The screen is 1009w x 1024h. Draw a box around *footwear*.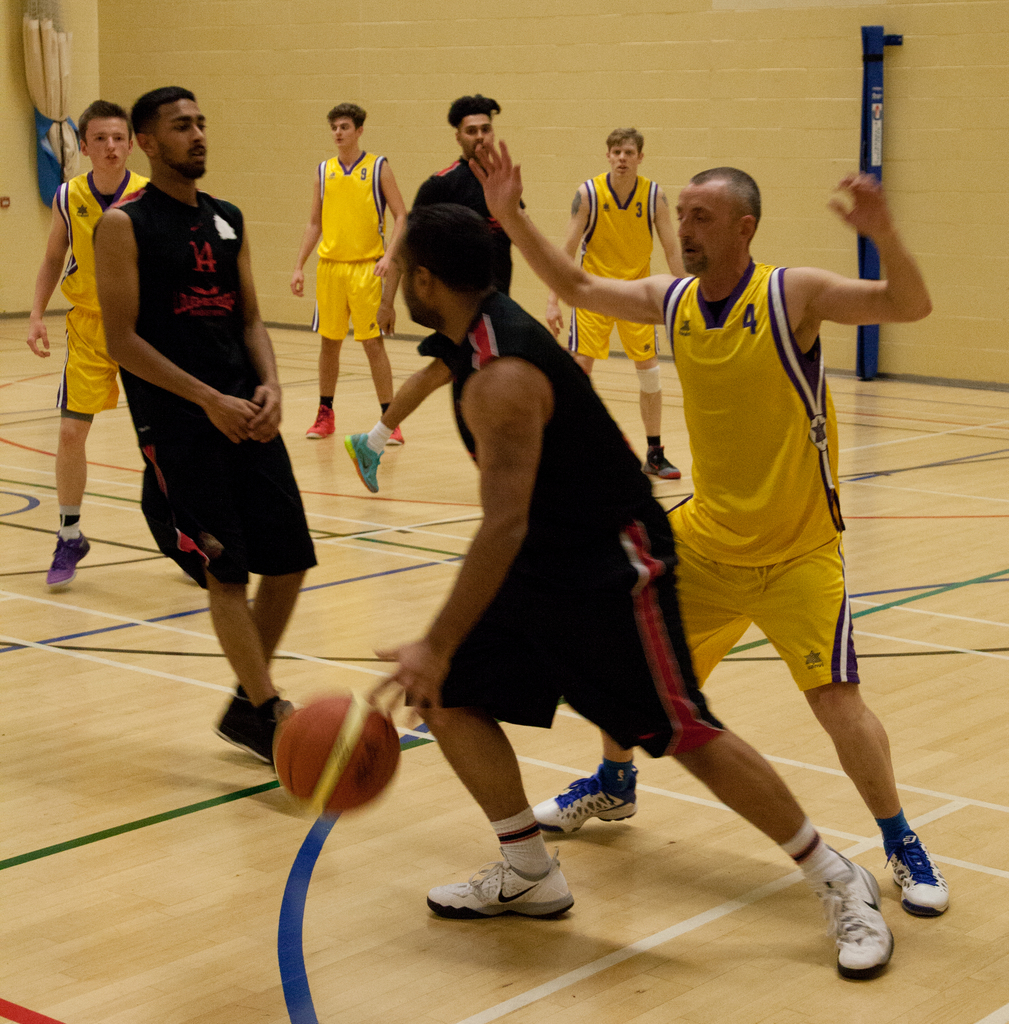
region(533, 770, 635, 838).
